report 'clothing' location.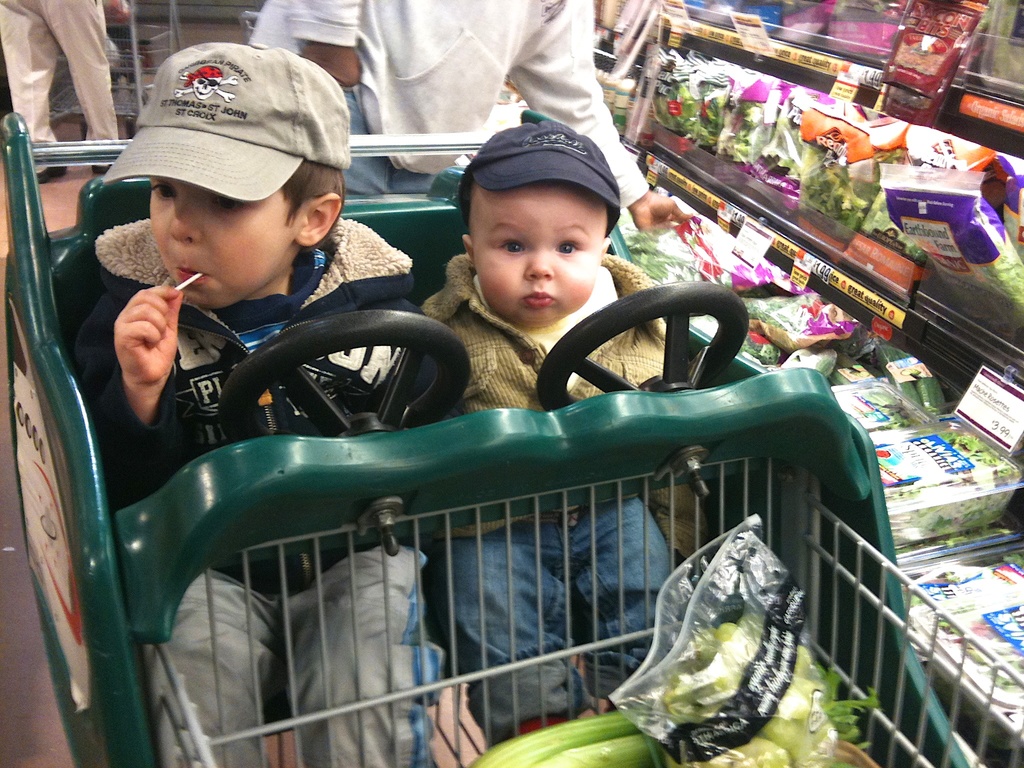
Report: select_region(256, 0, 648, 220).
